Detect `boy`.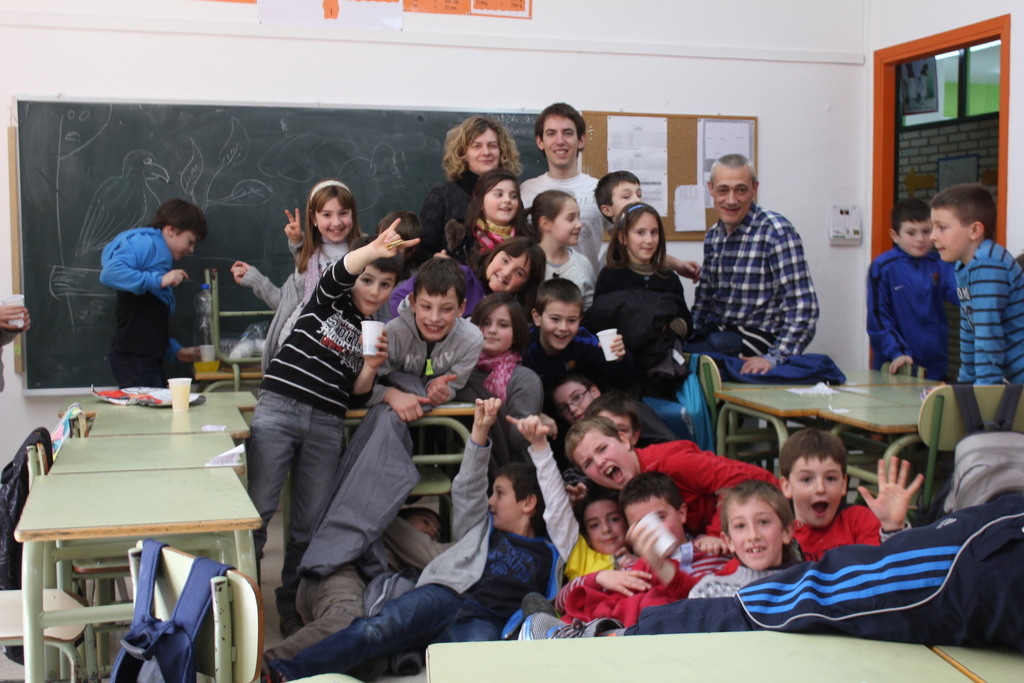
Detected at (left=505, top=413, right=644, bottom=598).
